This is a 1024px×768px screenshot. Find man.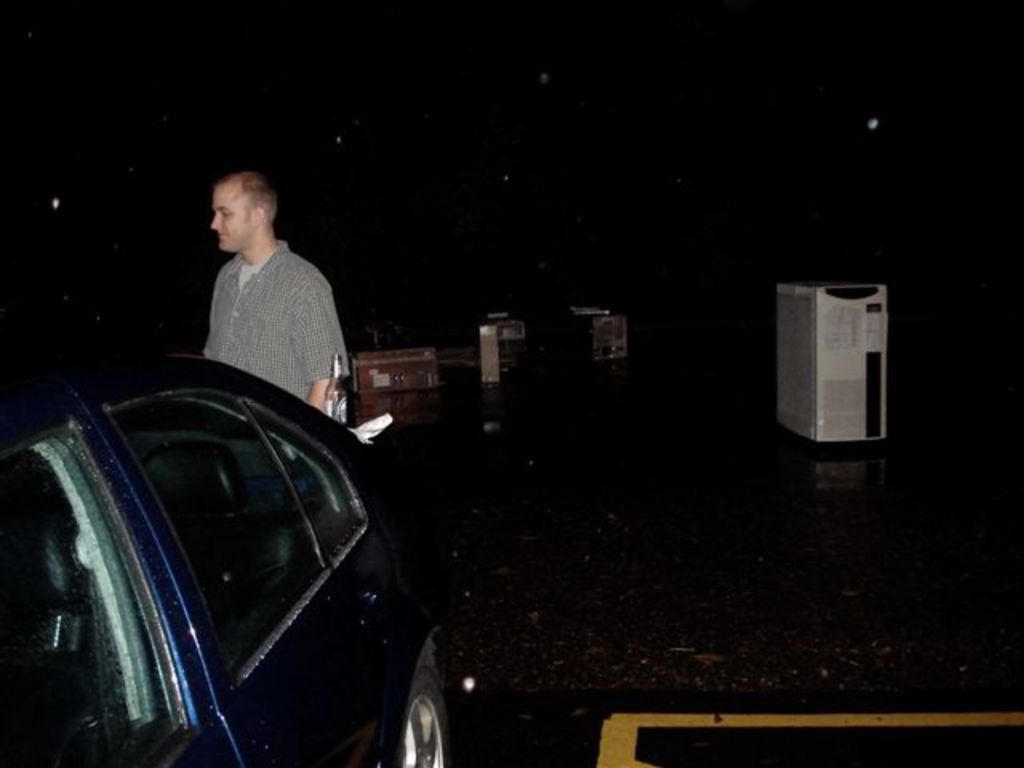
Bounding box: rect(162, 168, 358, 430).
